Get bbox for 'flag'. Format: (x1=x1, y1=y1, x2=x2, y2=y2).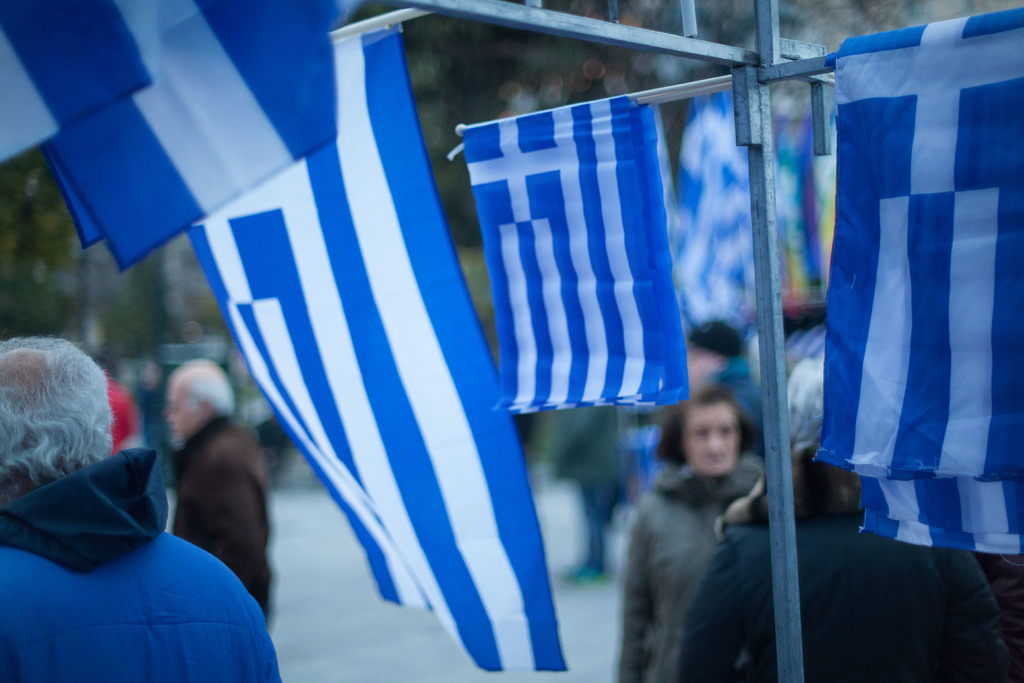
(x1=808, y1=0, x2=1023, y2=475).
